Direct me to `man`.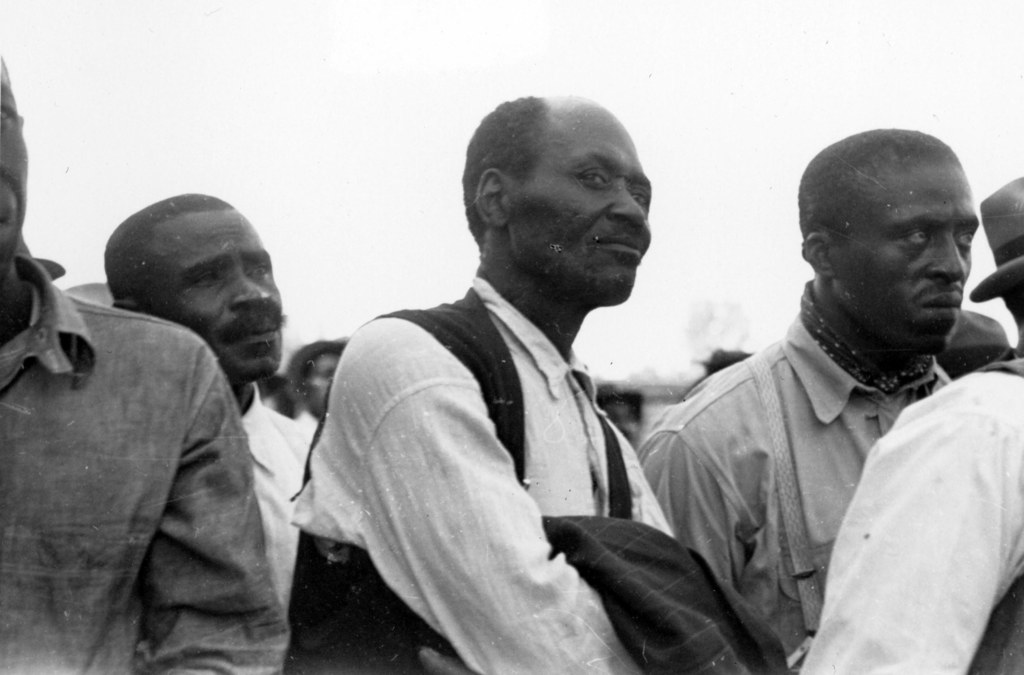
Direction: locate(636, 118, 1023, 667).
